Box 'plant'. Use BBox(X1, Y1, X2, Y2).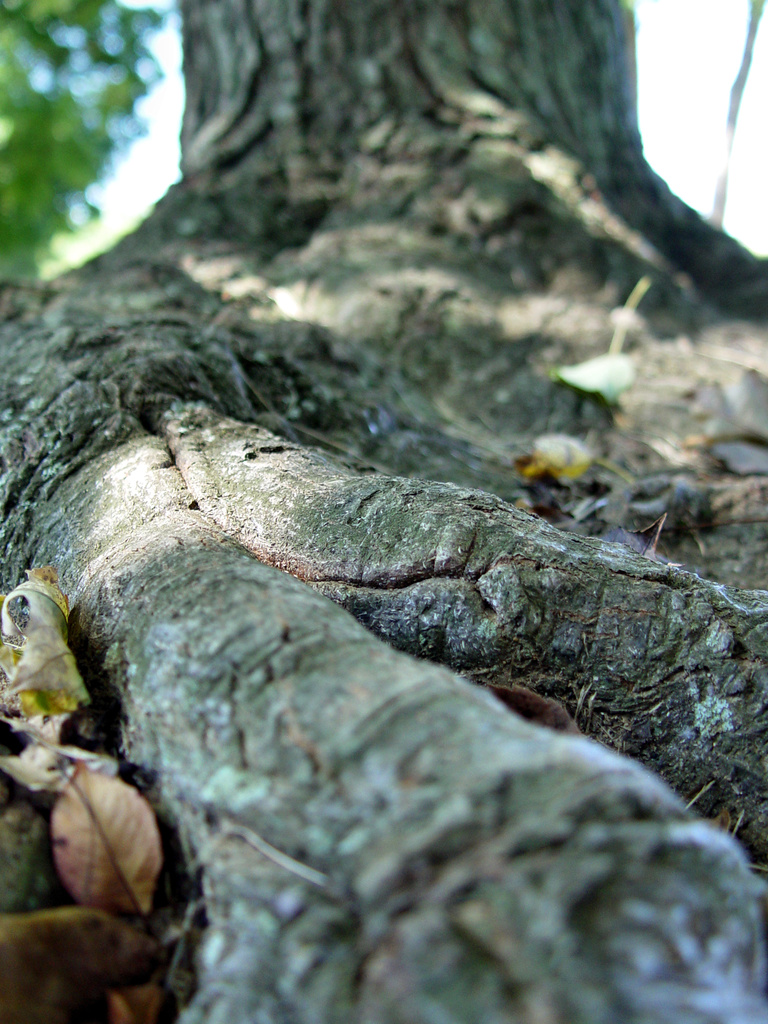
BBox(4, 461, 573, 938).
